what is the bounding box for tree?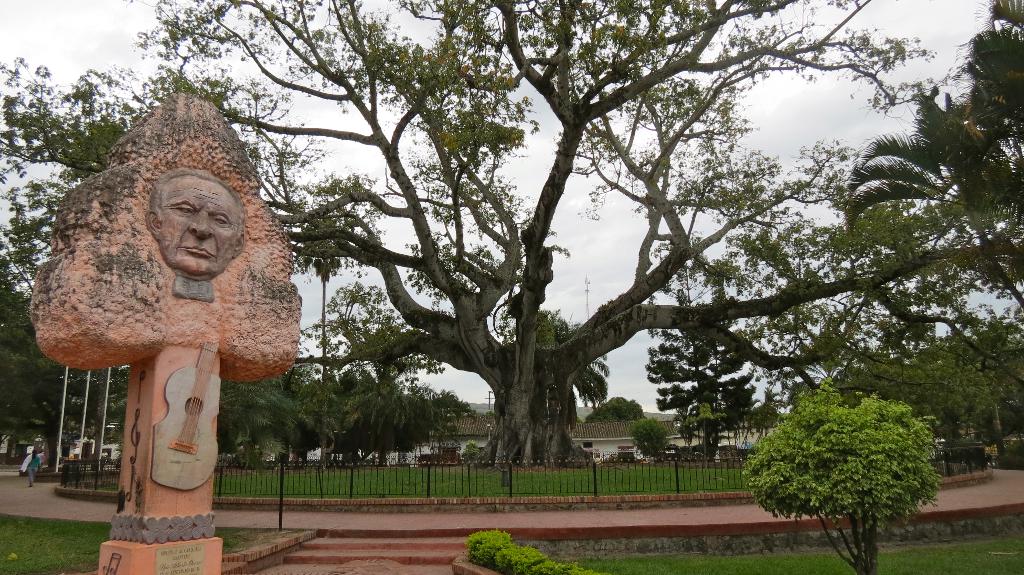
(left=842, top=0, right=1023, bottom=227).
